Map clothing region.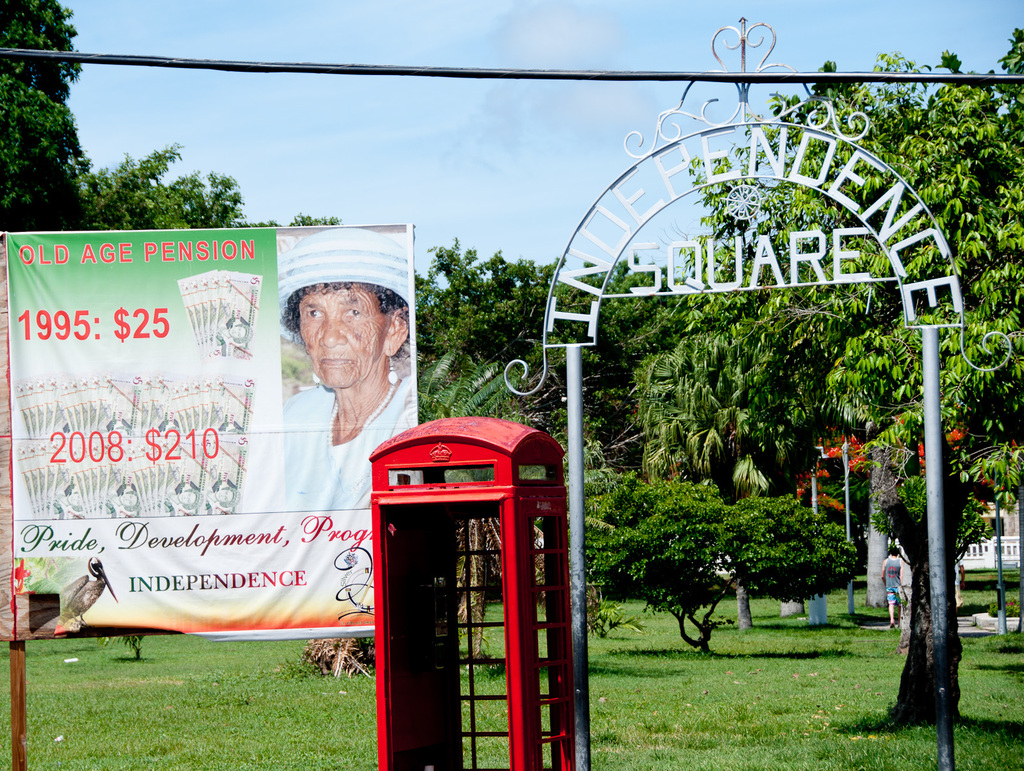
Mapped to 280,373,415,512.
